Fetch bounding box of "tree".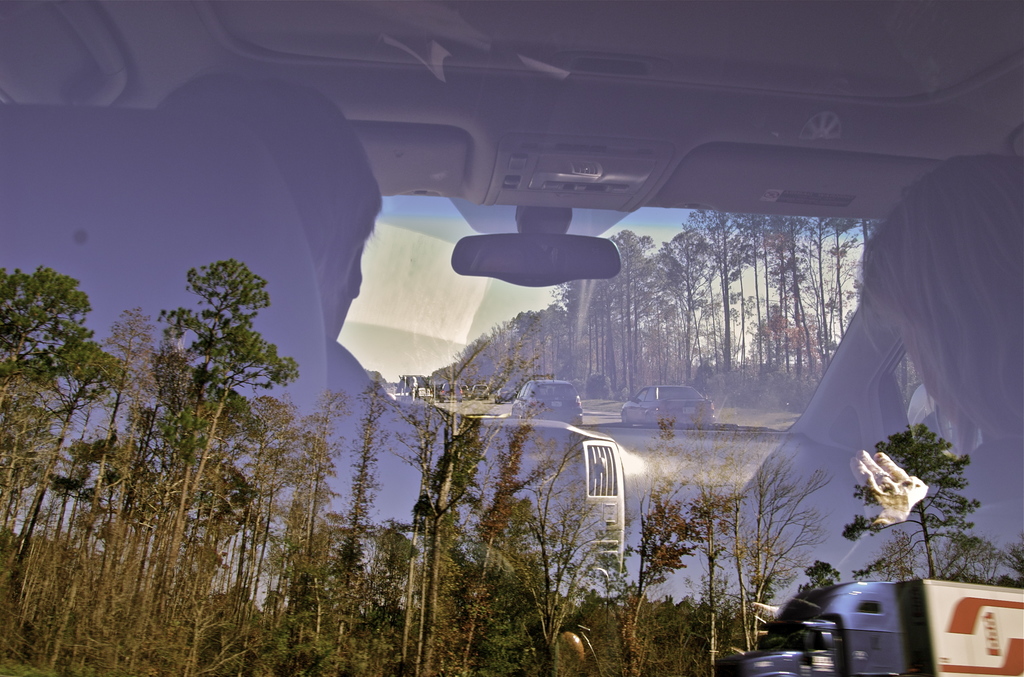
Bbox: crop(621, 417, 837, 676).
